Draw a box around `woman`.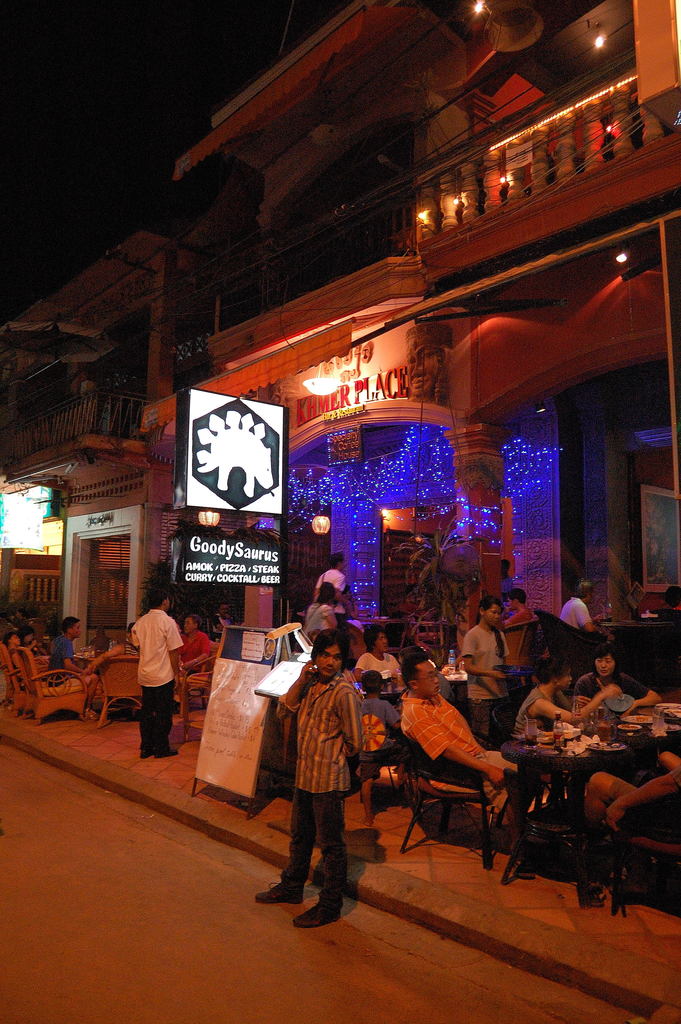
x1=461, y1=597, x2=512, y2=735.
